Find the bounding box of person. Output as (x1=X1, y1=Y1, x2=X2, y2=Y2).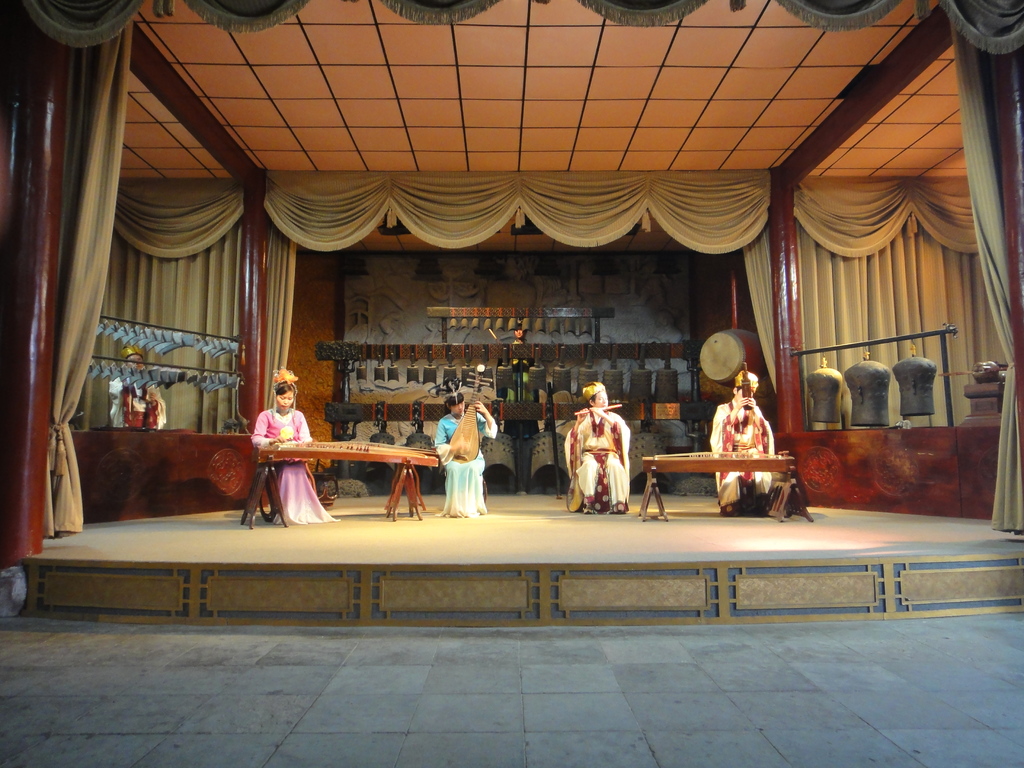
(x1=247, y1=362, x2=337, y2=526).
